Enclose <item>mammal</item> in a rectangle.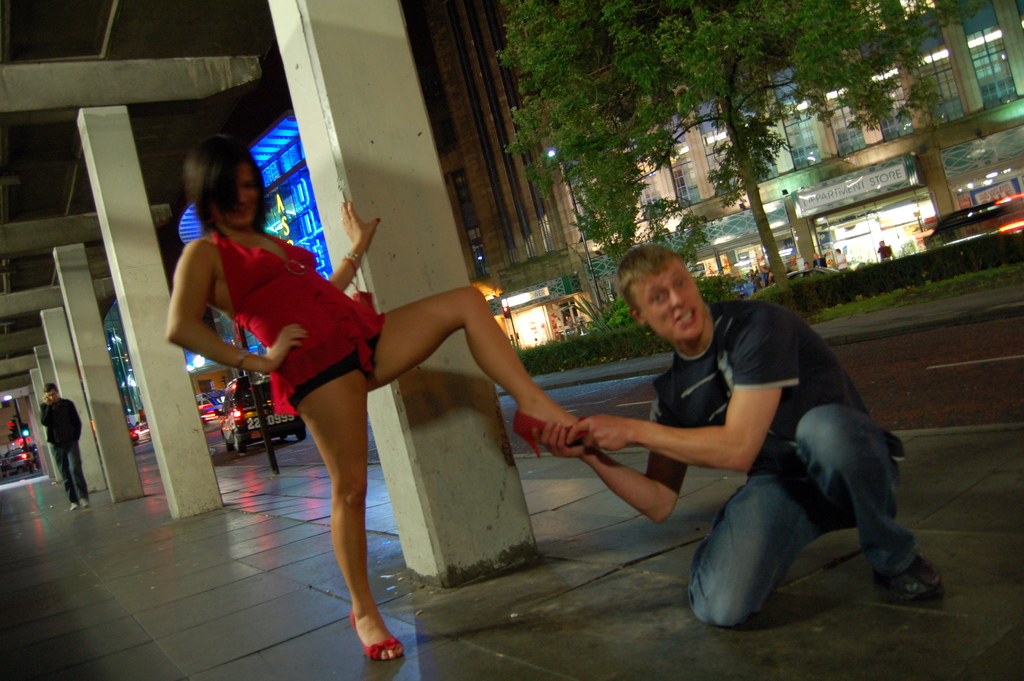
bbox=[165, 138, 584, 658].
